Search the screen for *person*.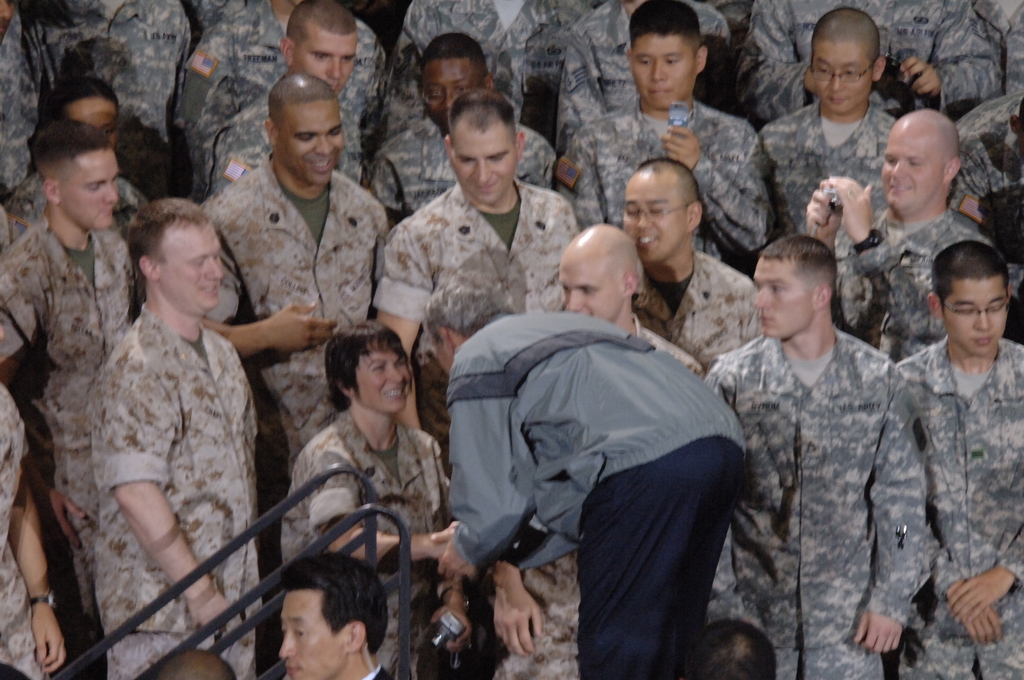
Found at <bbox>561, 0, 760, 252</bbox>.
